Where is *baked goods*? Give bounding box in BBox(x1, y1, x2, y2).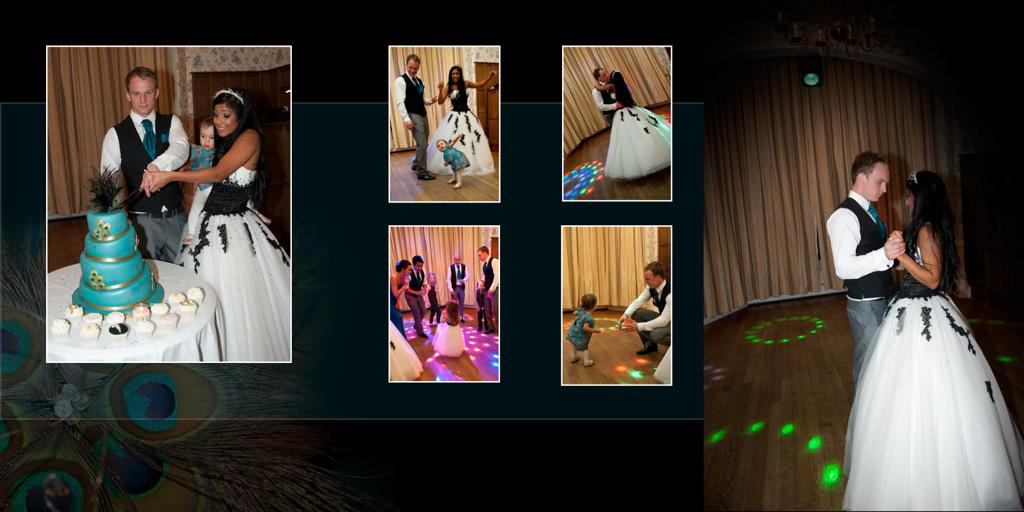
BBox(51, 319, 69, 342).
